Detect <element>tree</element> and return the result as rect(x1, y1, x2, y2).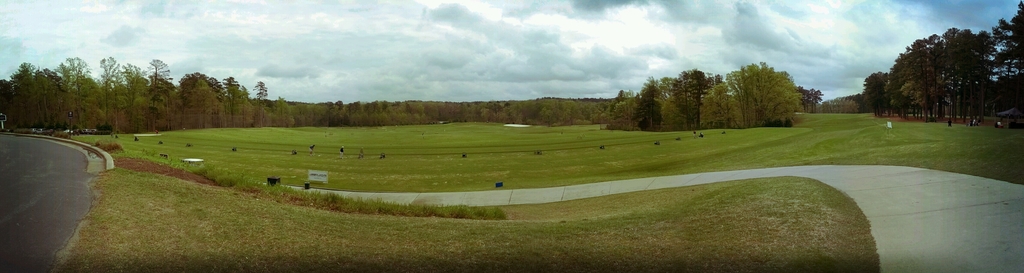
rect(881, 58, 911, 110).
